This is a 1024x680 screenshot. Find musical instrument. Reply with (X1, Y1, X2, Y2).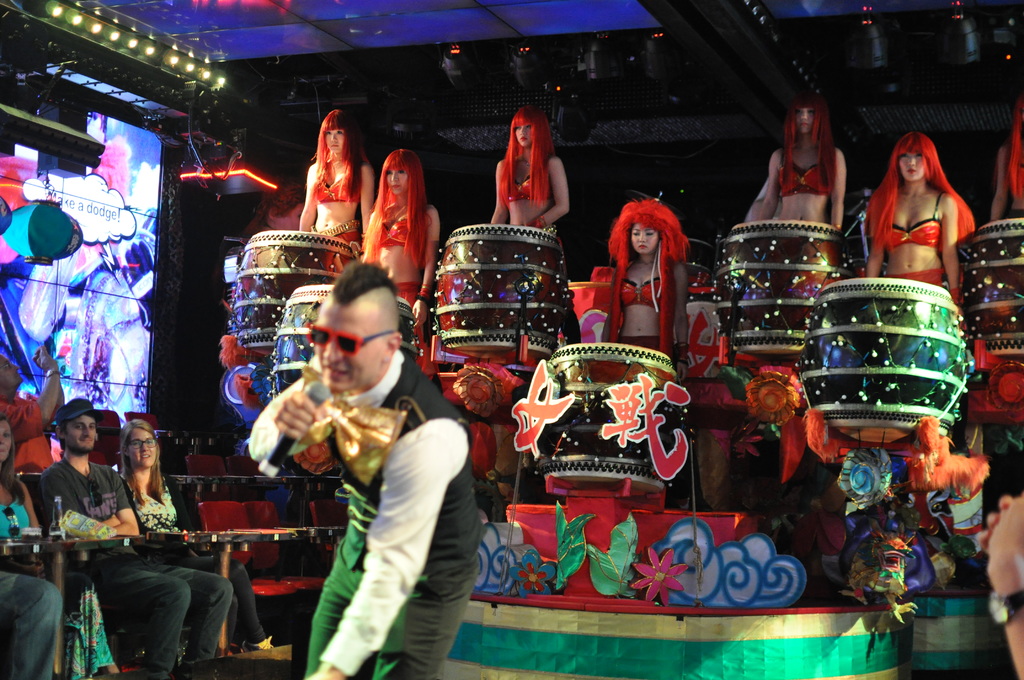
(715, 222, 846, 361).
